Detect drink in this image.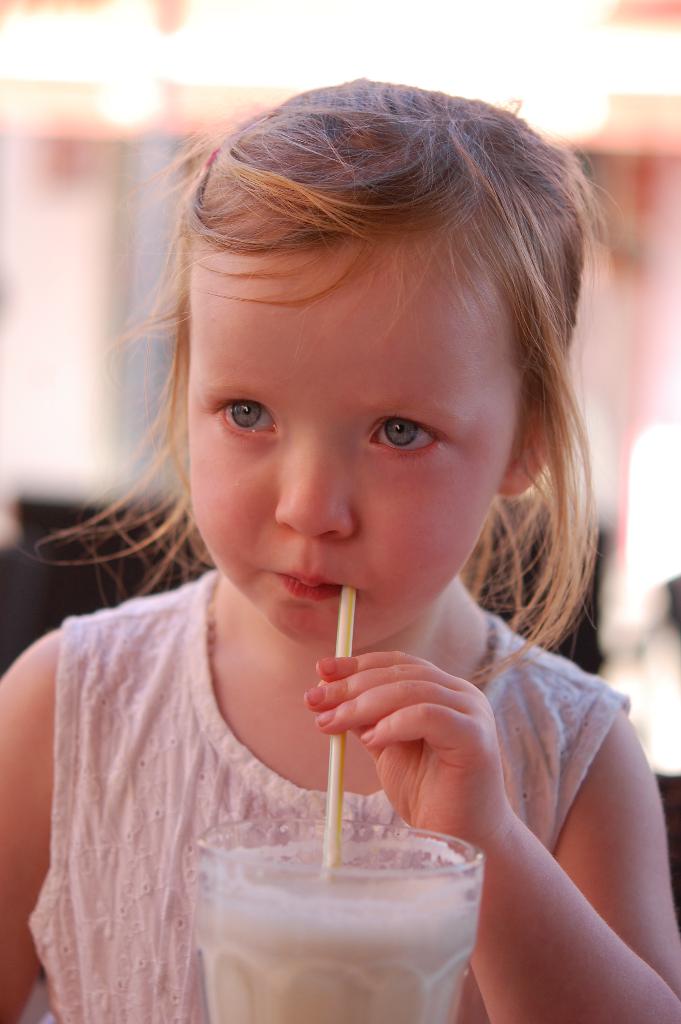
Detection: <box>195,876,480,1023</box>.
